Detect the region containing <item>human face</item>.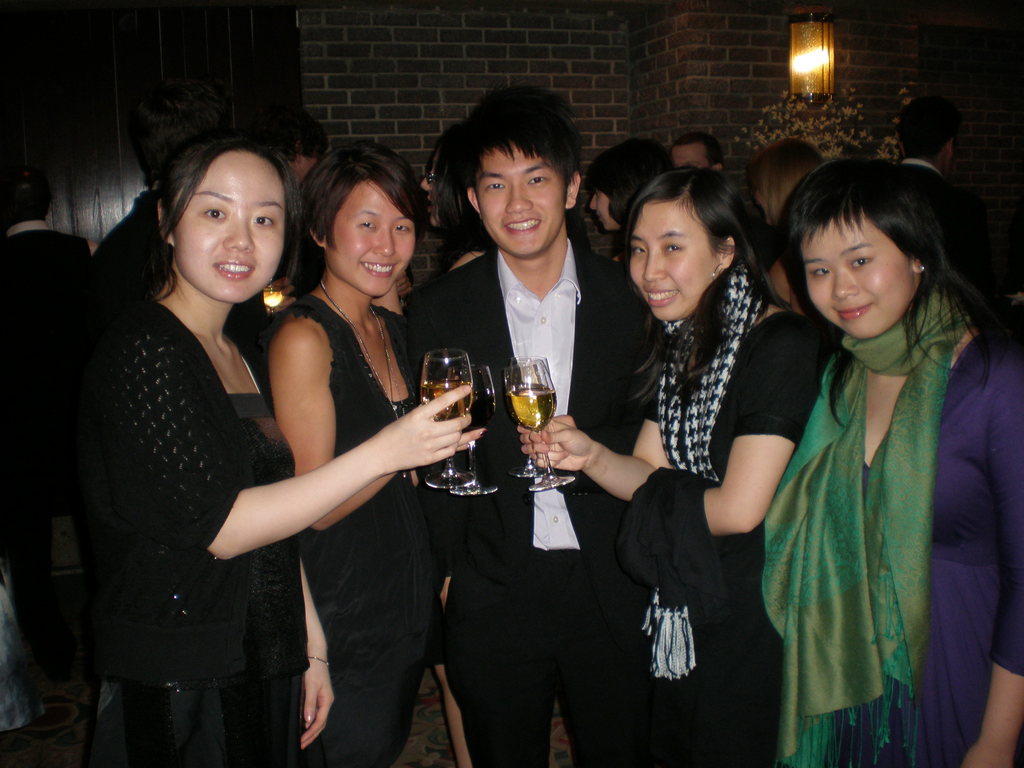
[332,182,411,295].
